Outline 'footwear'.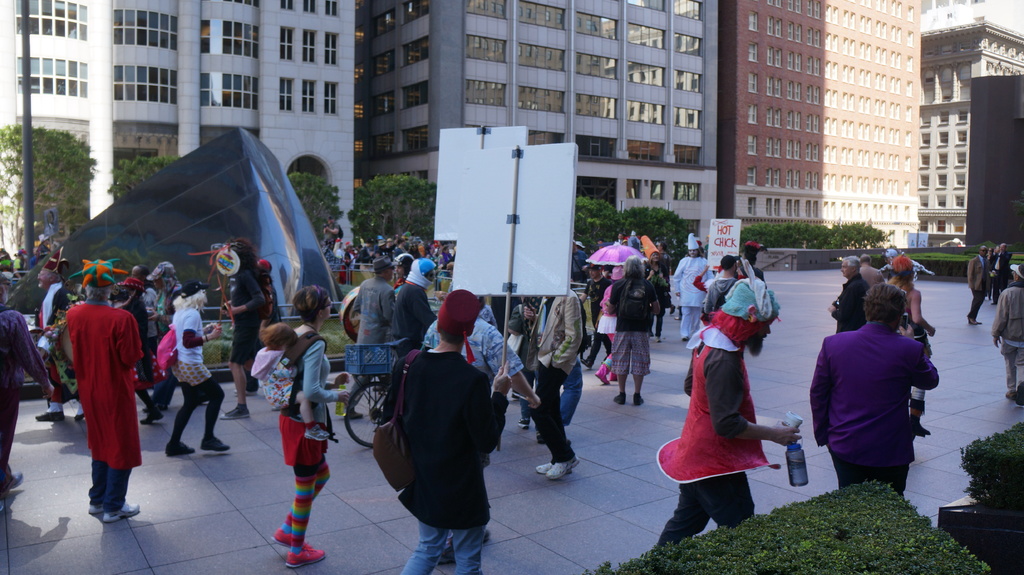
Outline: [left=140, top=411, right=161, bottom=425].
